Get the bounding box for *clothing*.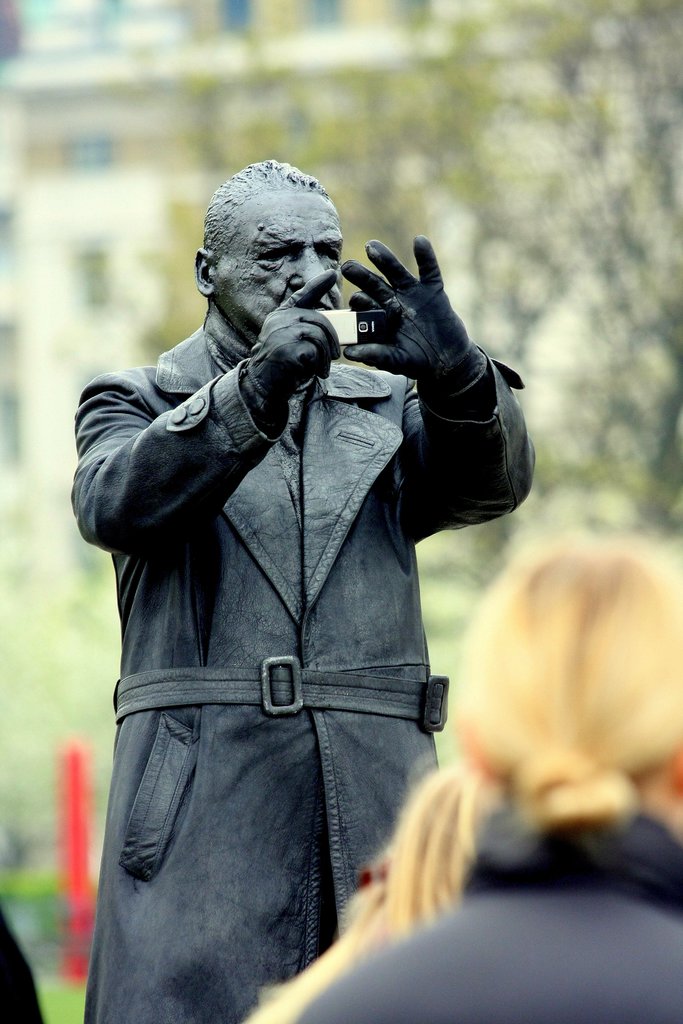
region(306, 815, 682, 1023).
